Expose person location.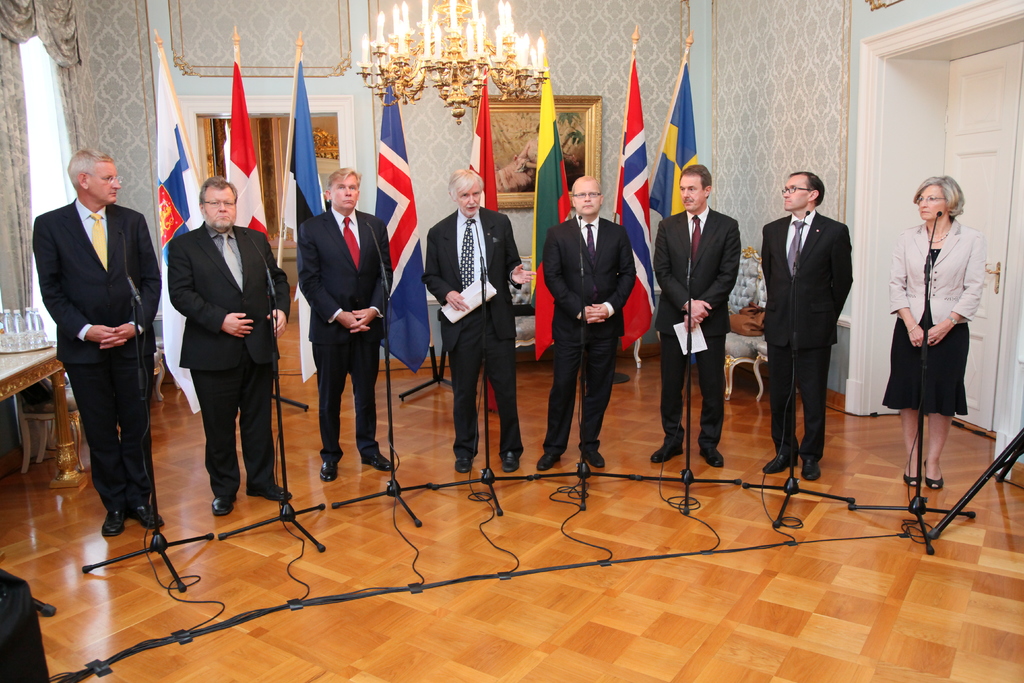
Exposed at BBox(422, 172, 538, 473).
